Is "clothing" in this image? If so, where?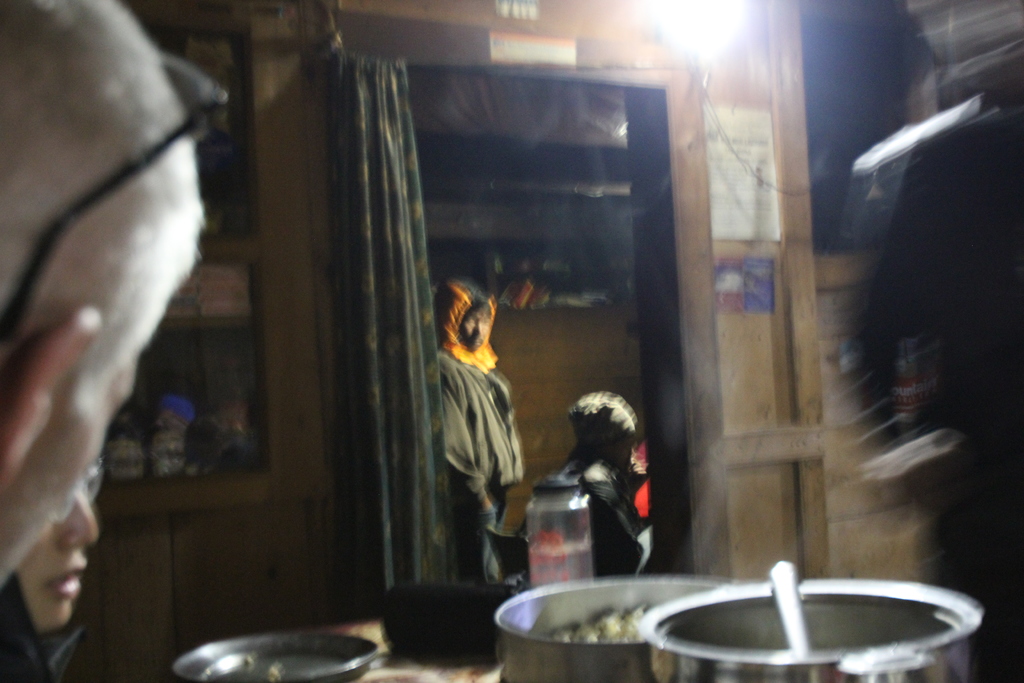
Yes, at box=[547, 468, 652, 575].
